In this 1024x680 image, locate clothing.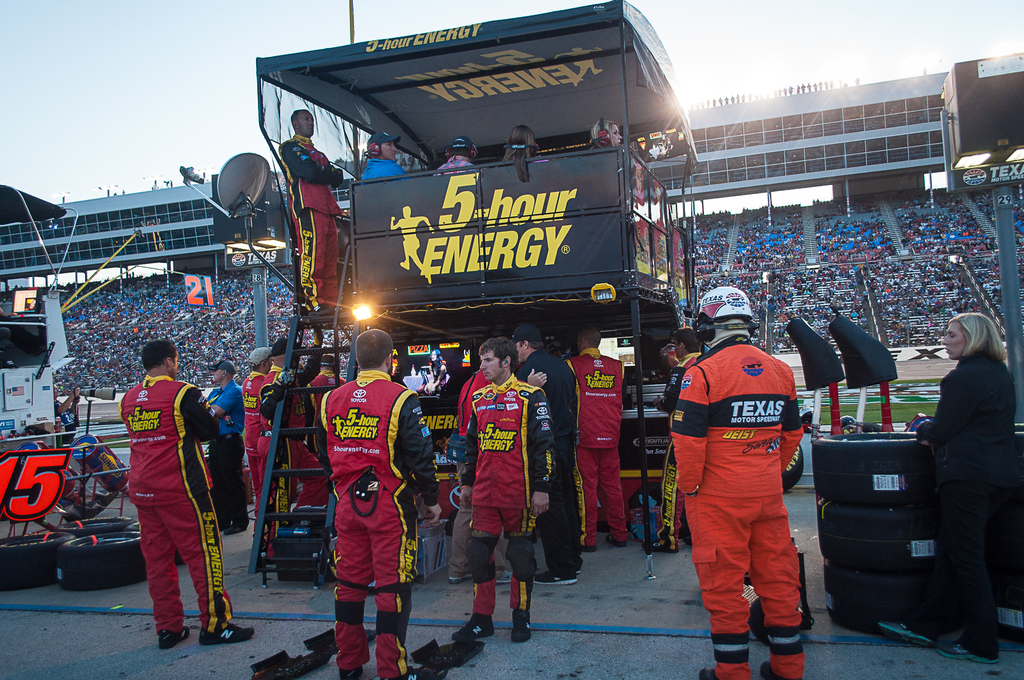
Bounding box: box=[364, 156, 410, 180].
